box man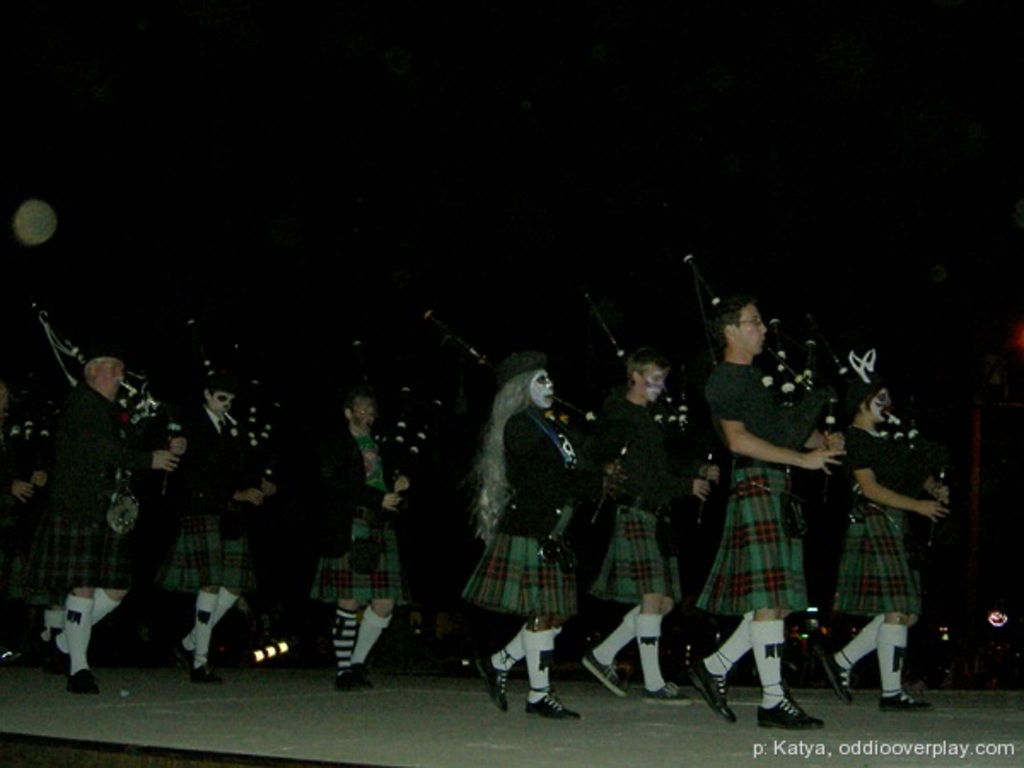
<bbox>577, 346, 695, 701</bbox>
